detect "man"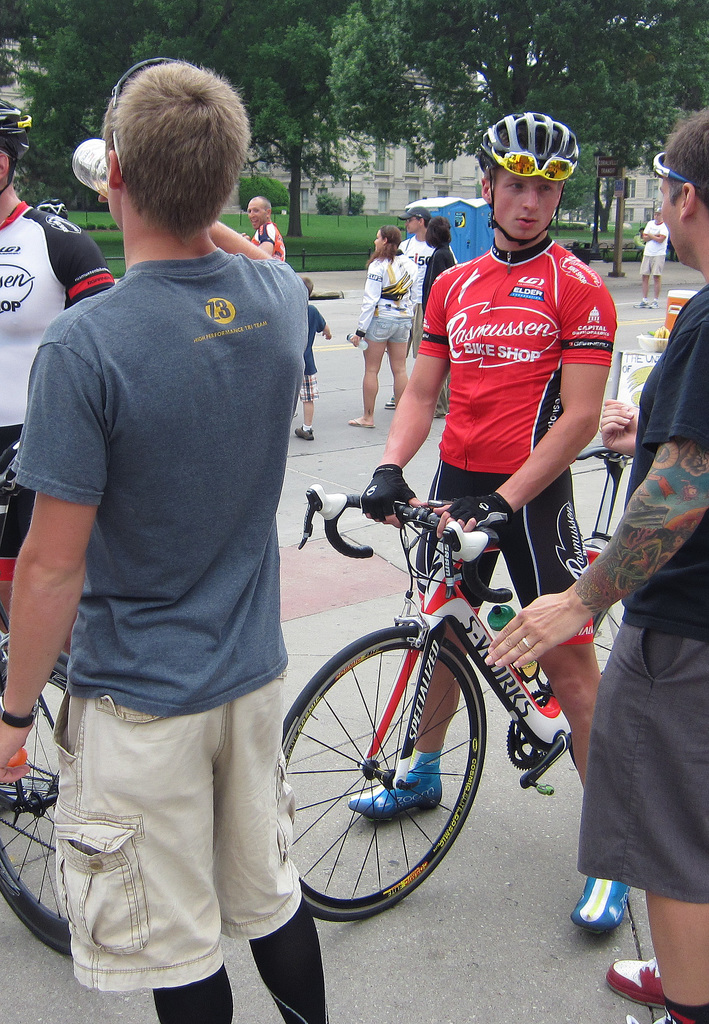
<box>487,113,708,1023</box>
